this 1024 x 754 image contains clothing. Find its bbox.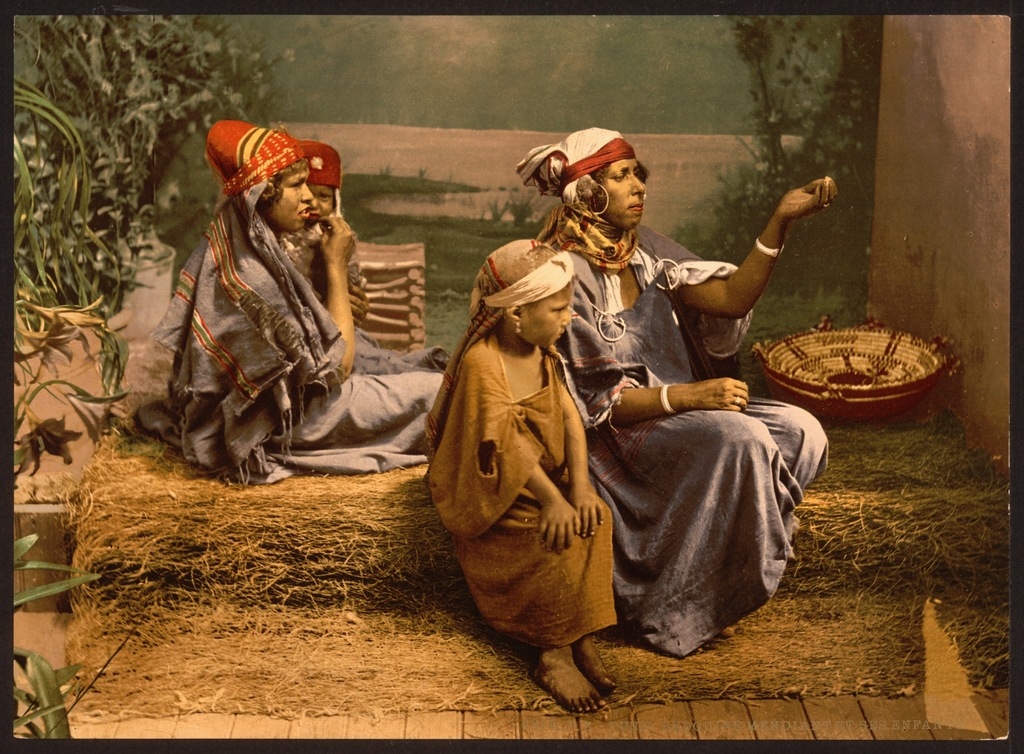
{"x1": 423, "y1": 327, "x2": 620, "y2": 644}.
